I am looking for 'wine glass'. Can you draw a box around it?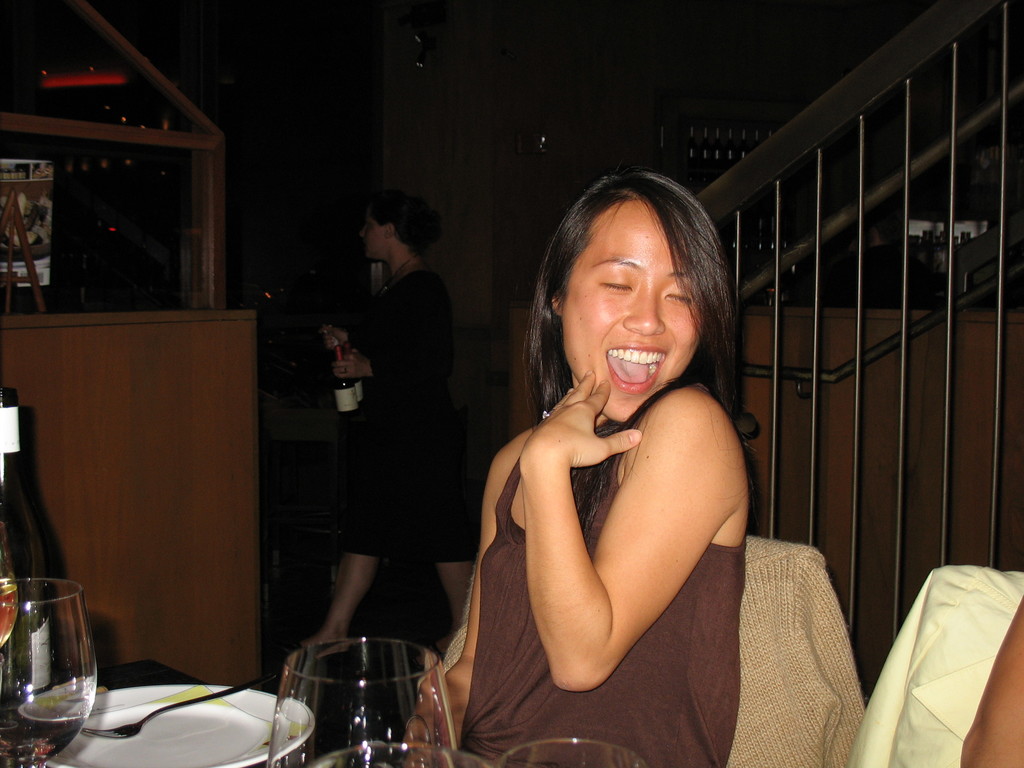
Sure, the bounding box is [left=493, top=740, right=650, bottom=767].
